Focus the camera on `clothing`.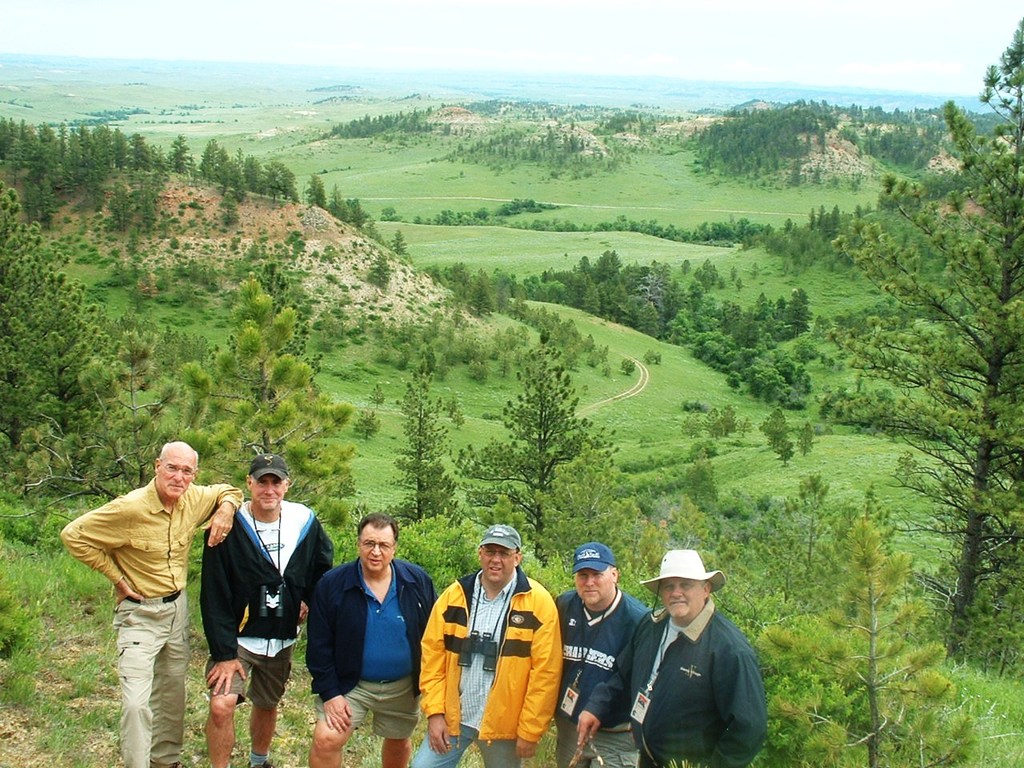
Focus region: [416, 566, 563, 767].
